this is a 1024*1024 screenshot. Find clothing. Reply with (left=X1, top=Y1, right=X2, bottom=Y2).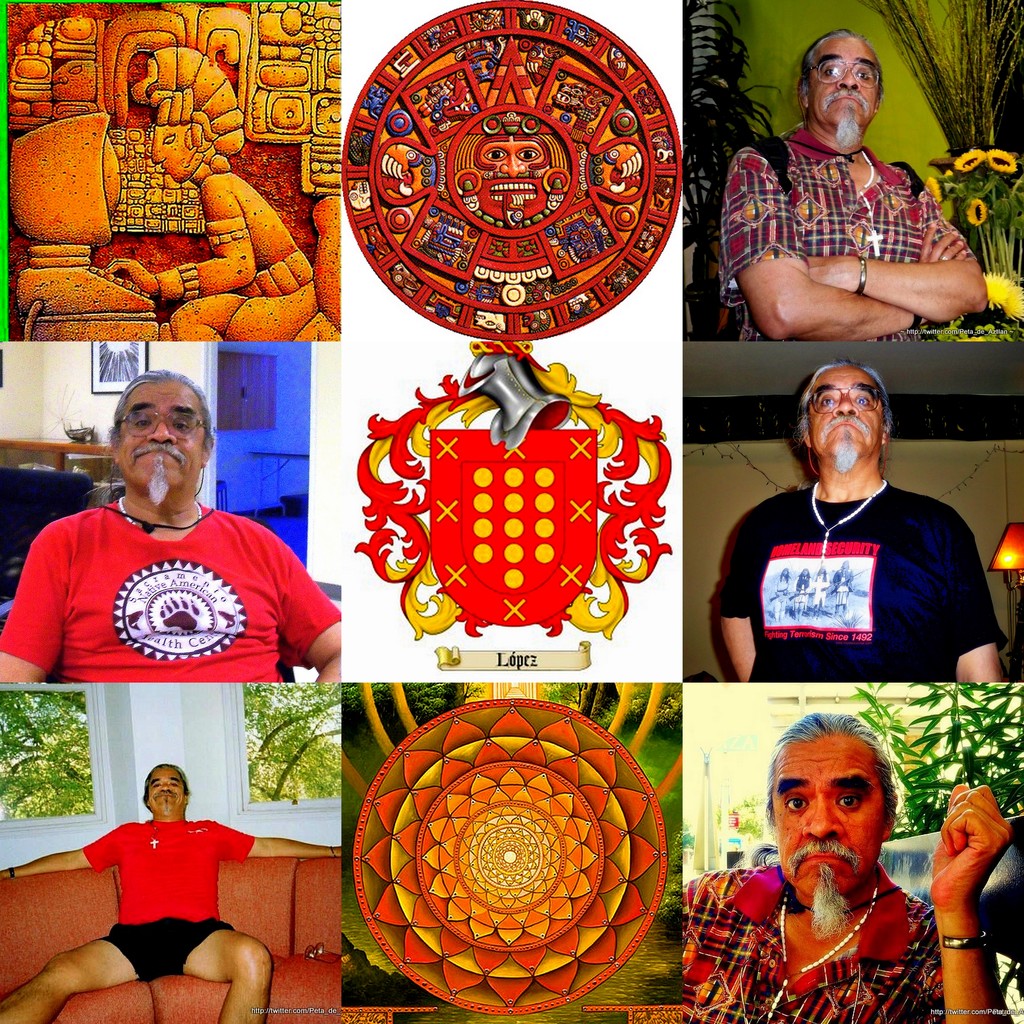
(left=717, top=484, right=1006, bottom=682).
